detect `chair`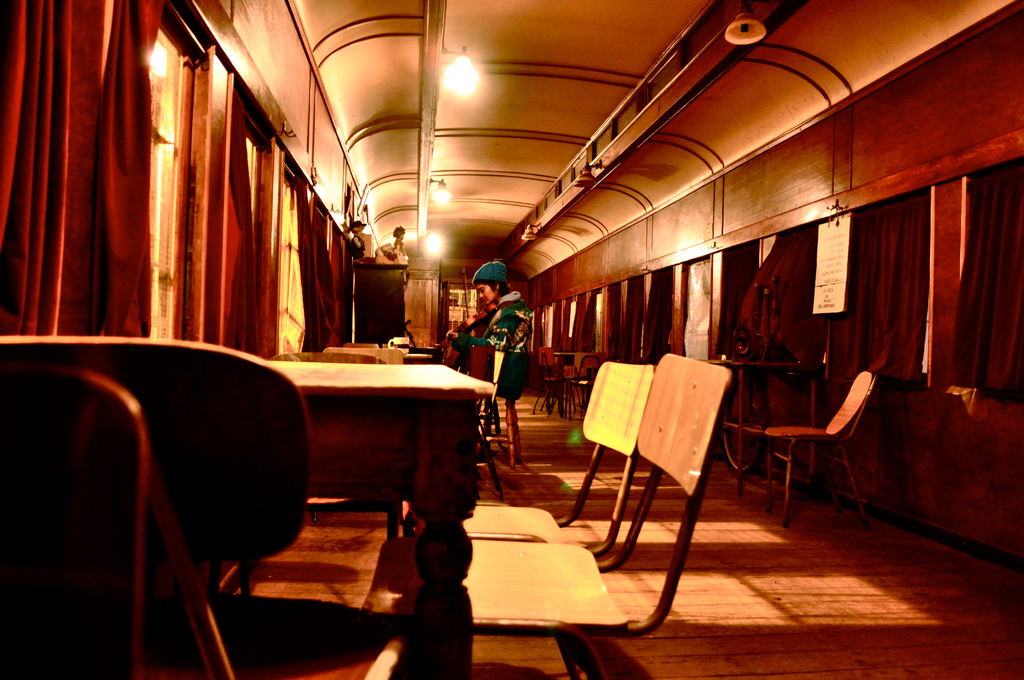
532/347/577/418
